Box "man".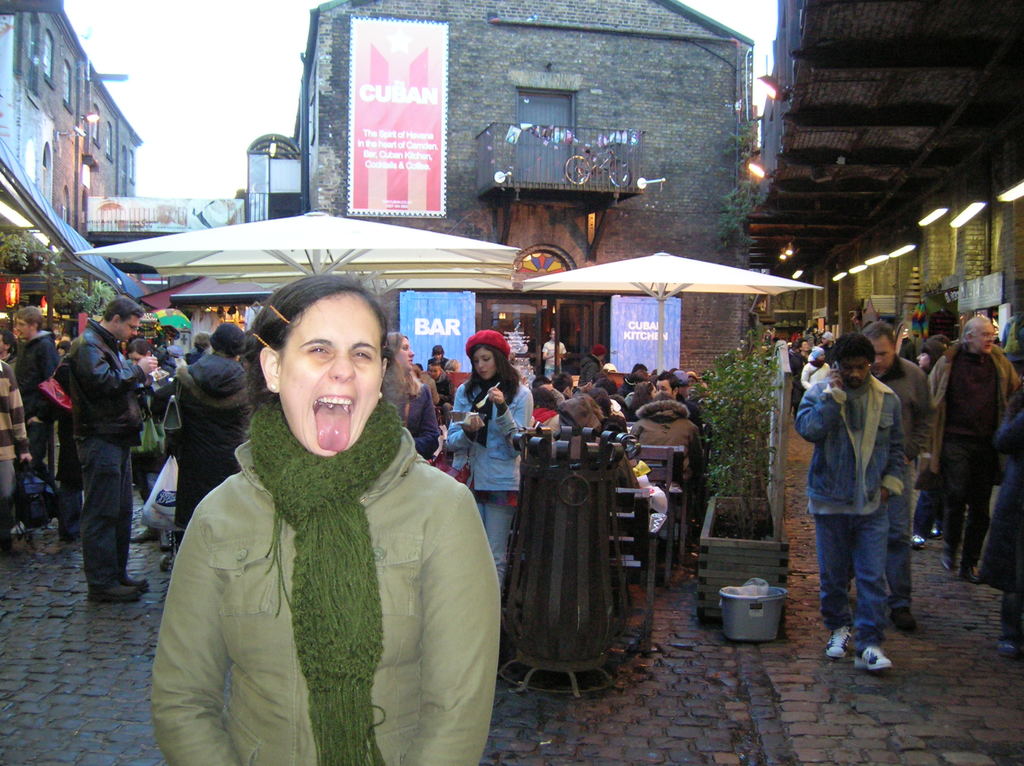
(926,306,1020,578).
